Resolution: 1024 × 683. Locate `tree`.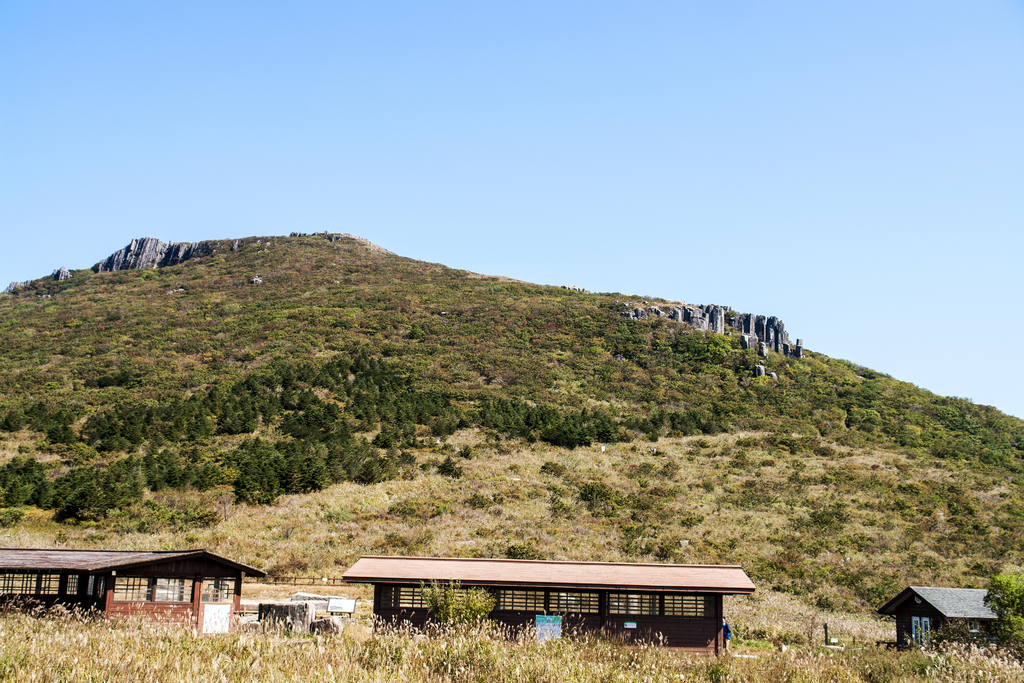
<region>419, 580, 495, 627</region>.
